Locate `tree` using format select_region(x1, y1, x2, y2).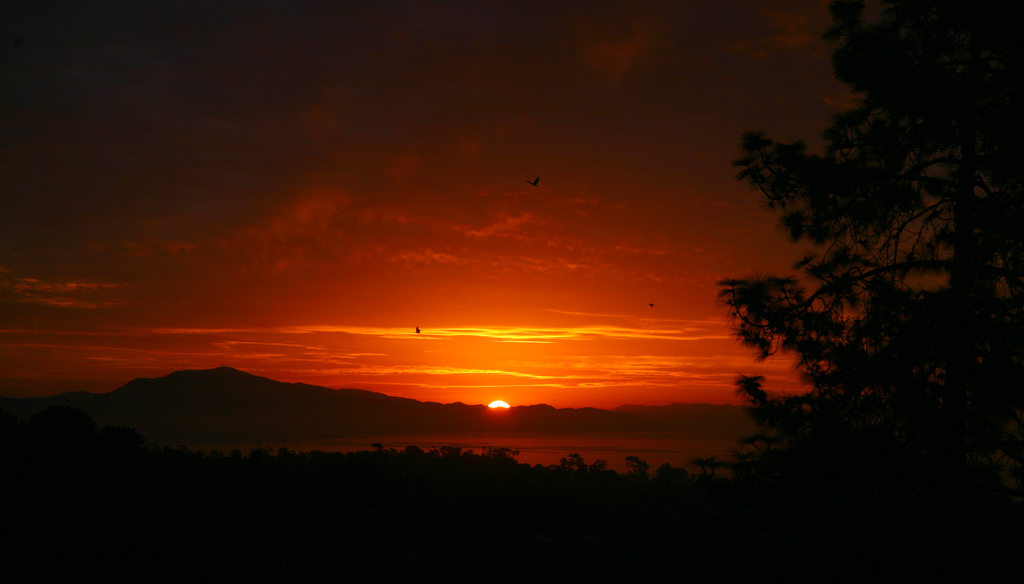
select_region(739, 366, 829, 469).
